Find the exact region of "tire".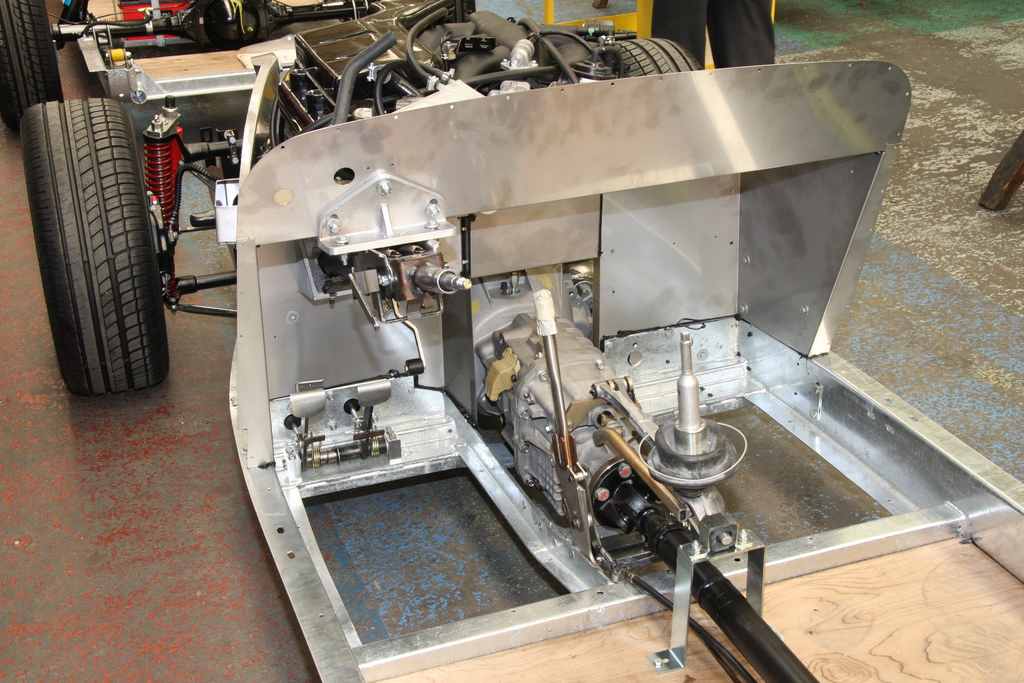
Exact region: (0, 0, 65, 129).
